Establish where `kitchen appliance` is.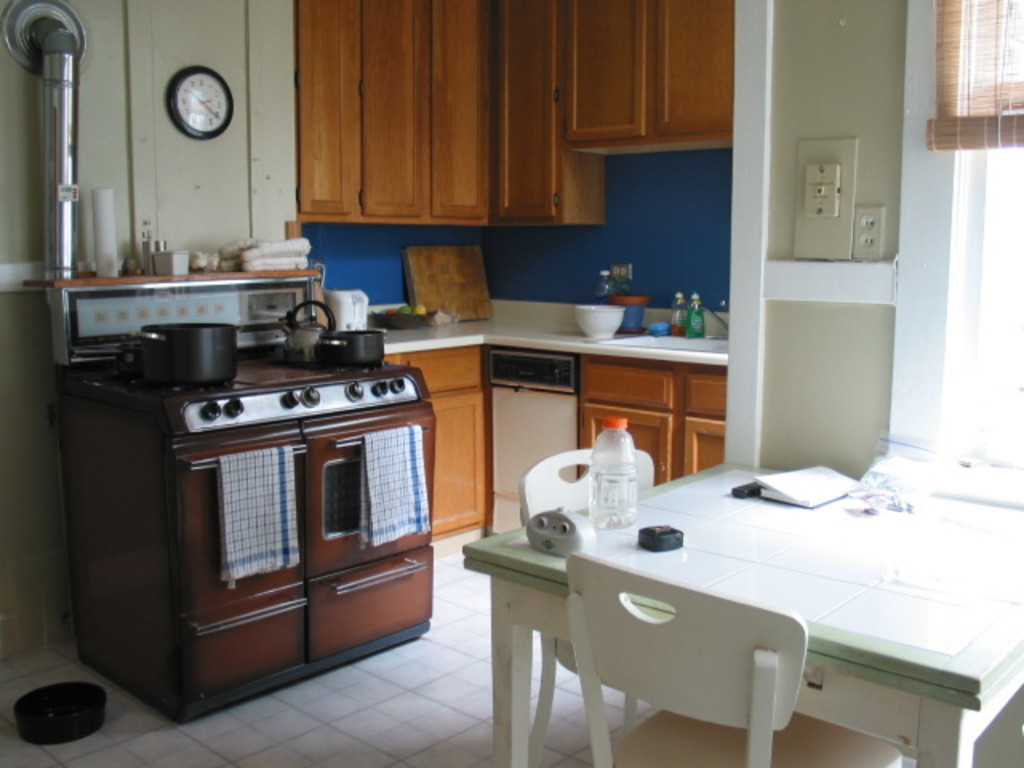
Established at x1=138 y1=320 x2=245 y2=386.
